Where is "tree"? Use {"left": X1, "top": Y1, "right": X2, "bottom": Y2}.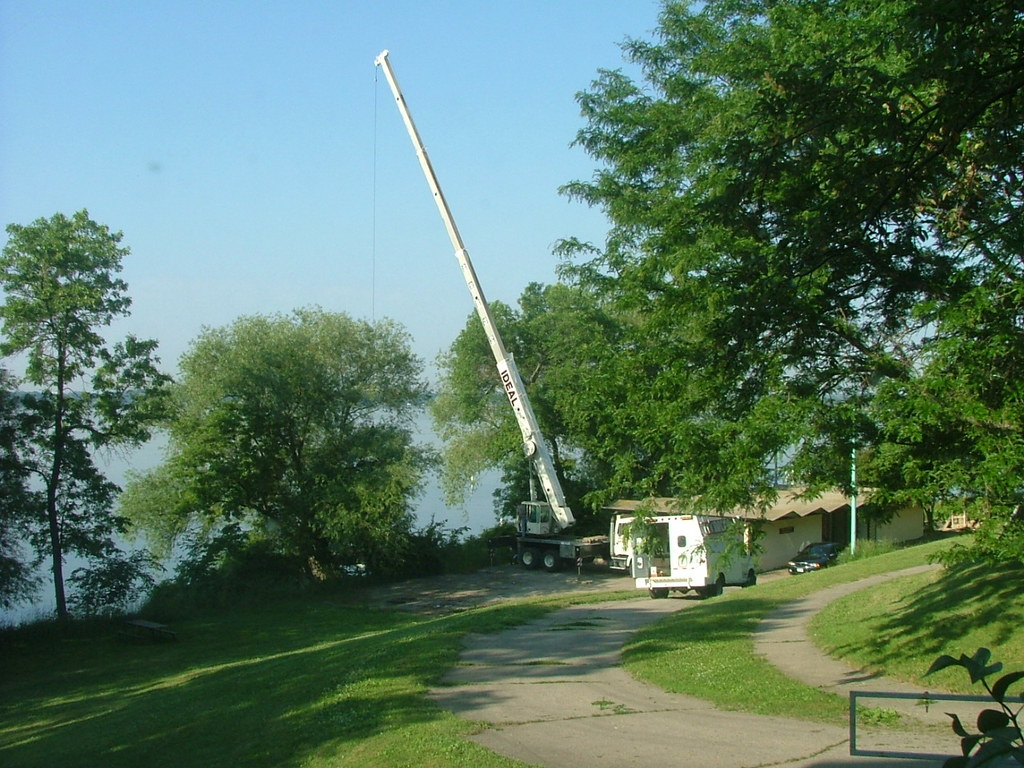
{"left": 20, "top": 200, "right": 140, "bottom": 632}.
